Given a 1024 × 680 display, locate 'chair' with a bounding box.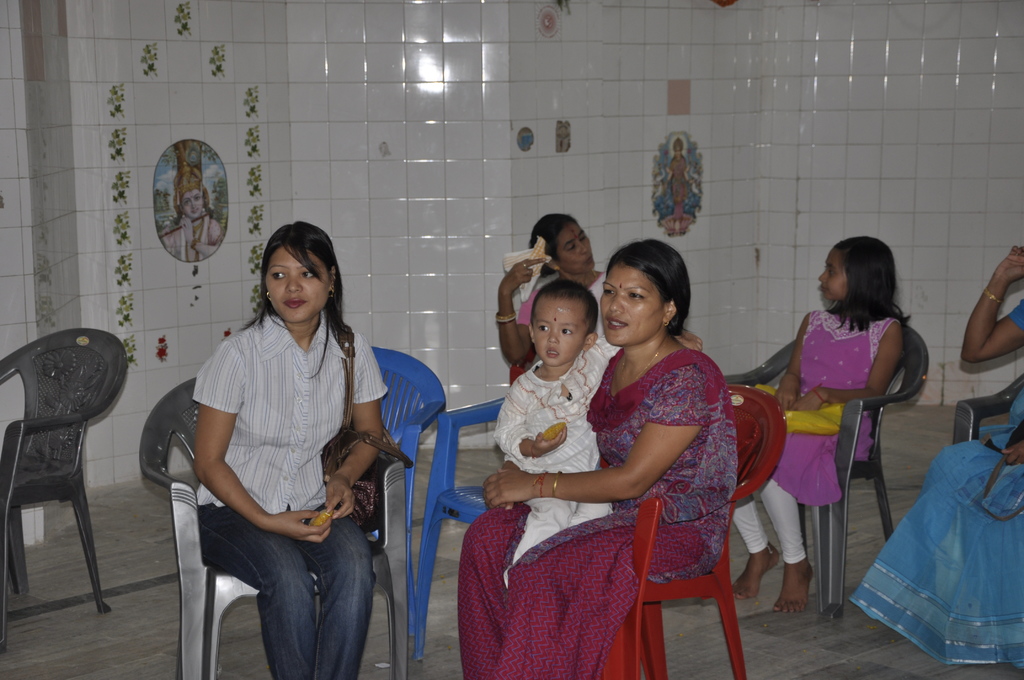
Located: x1=405 y1=397 x2=506 y2=658.
